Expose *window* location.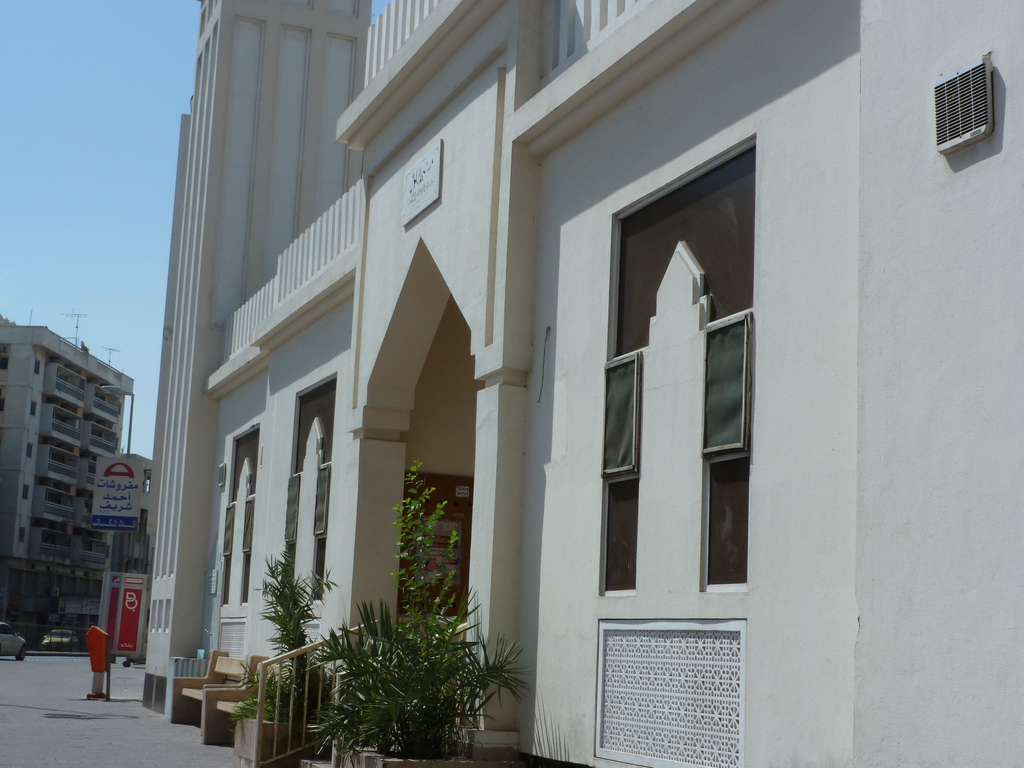
Exposed at locate(35, 358, 42, 377).
